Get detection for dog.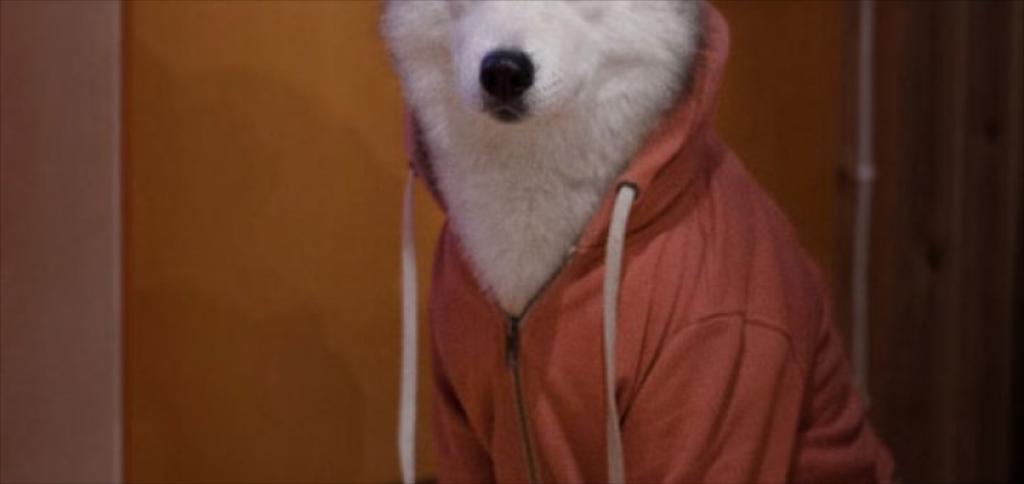
Detection: select_region(377, 0, 896, 483).
